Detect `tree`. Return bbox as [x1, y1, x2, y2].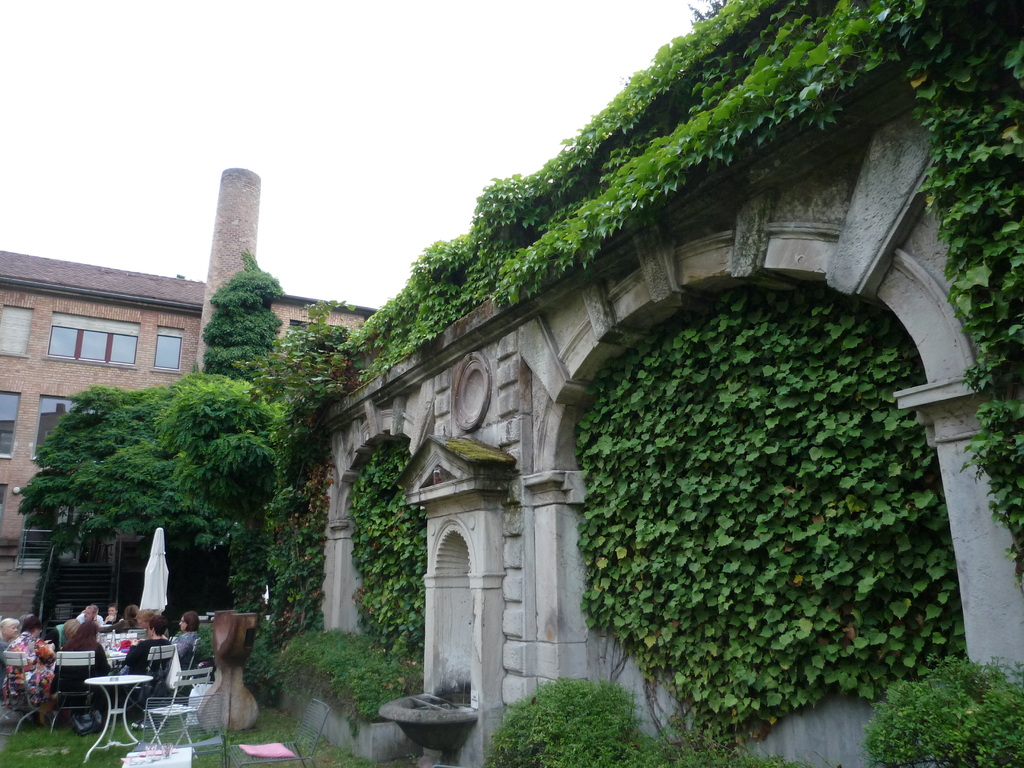
[548, 253, 978, 705].
